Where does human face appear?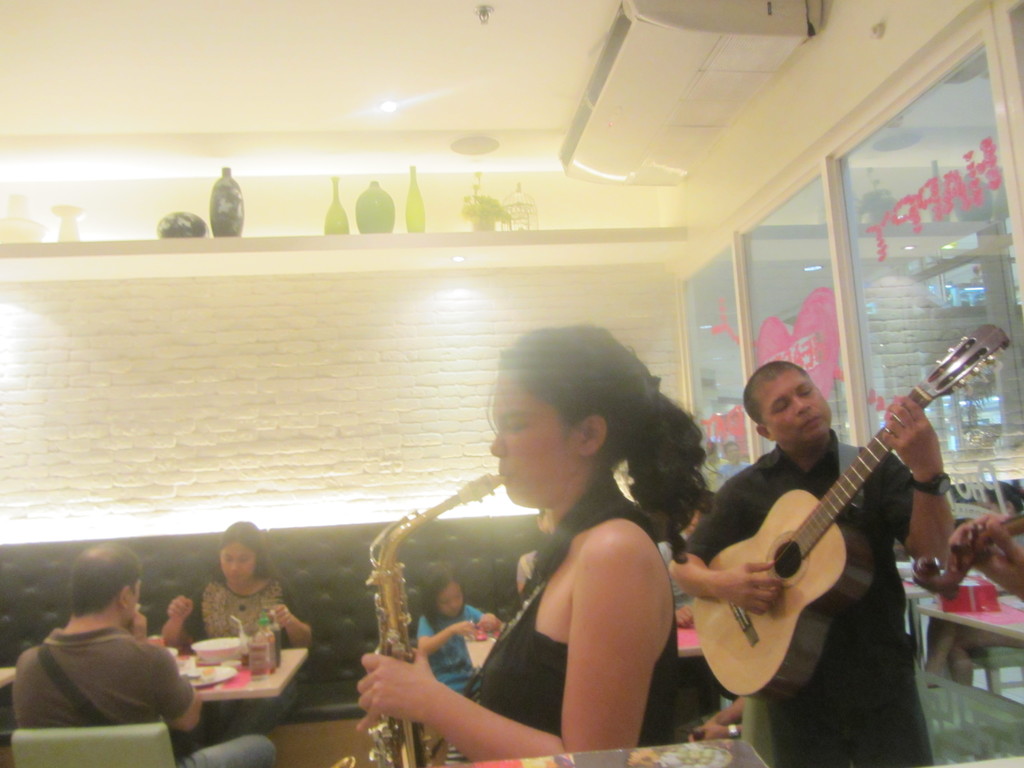
Appears at 123:579:144:624.
